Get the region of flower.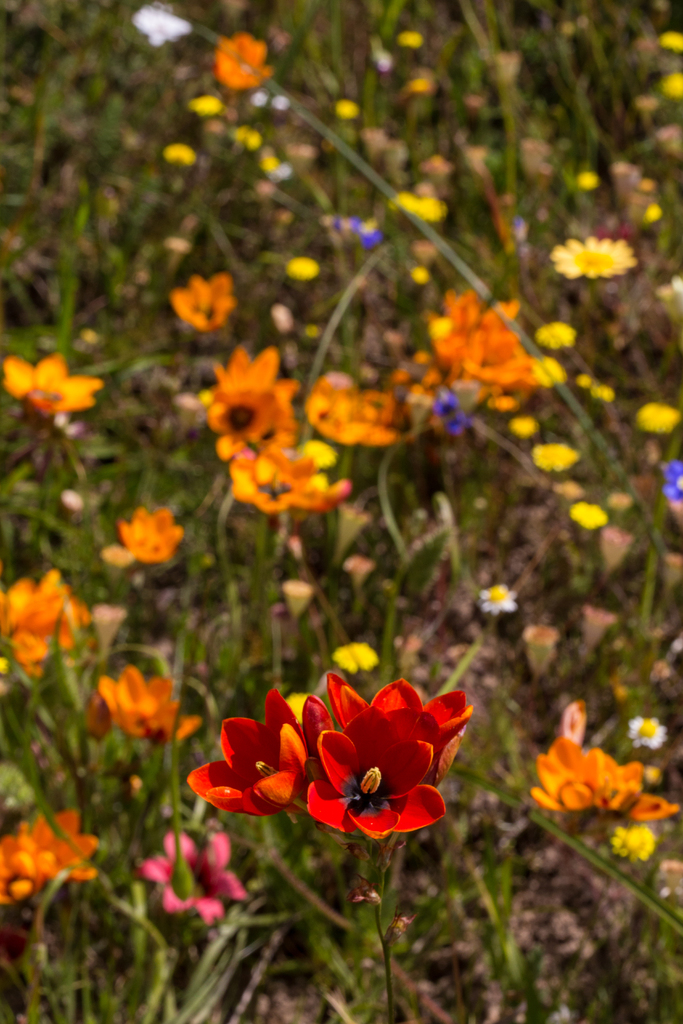
rect(88, 662, 204, 785).
